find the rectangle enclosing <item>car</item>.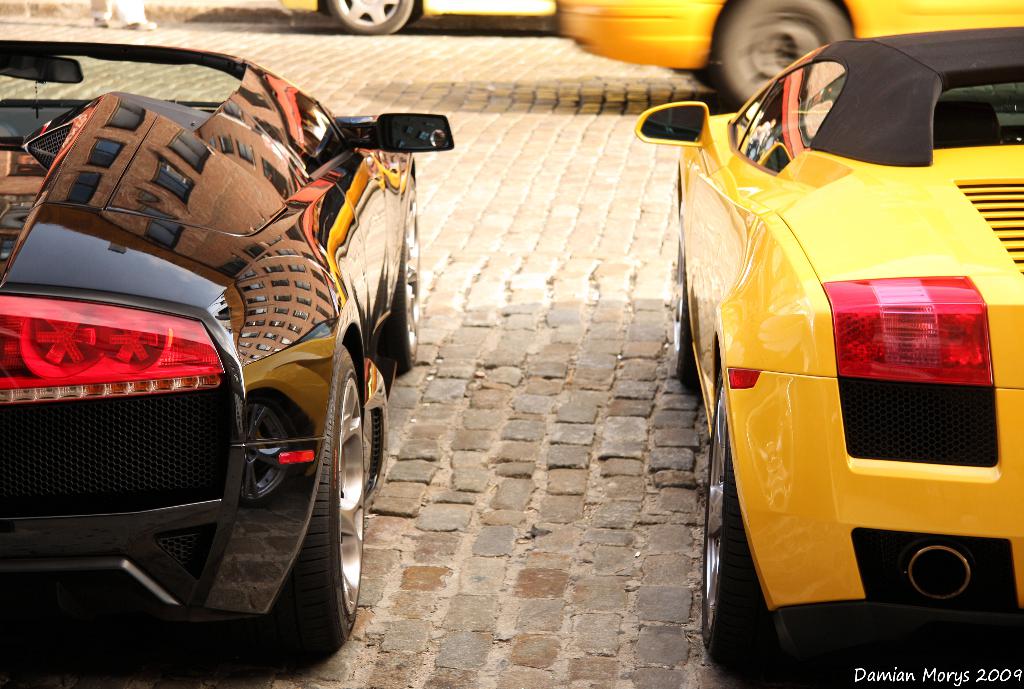
(left=0, top=34, right=456, bottom=665).
